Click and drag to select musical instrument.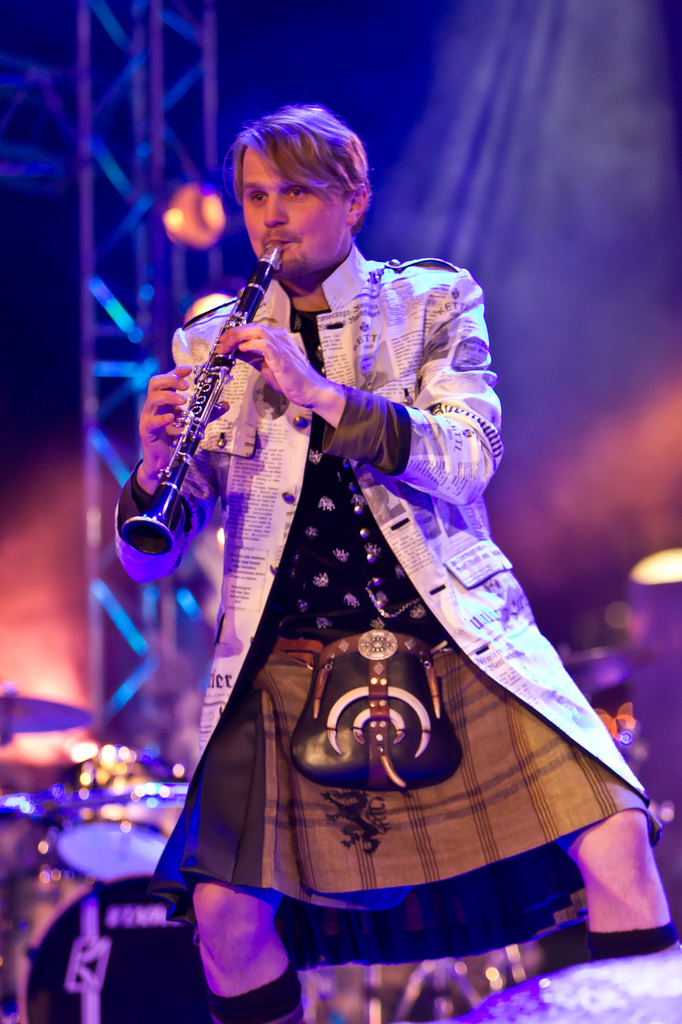
Selection: left=130, top=284, right=292, bottom=552.
